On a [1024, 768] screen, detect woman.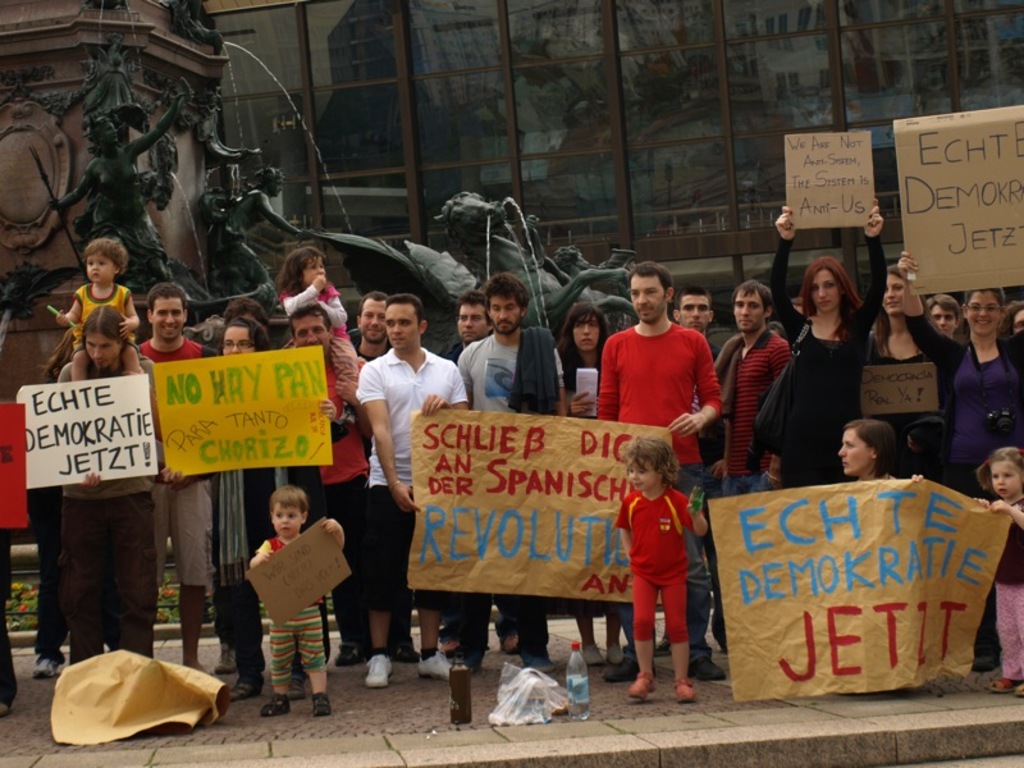
BBox(558, 298, 623, 673).
